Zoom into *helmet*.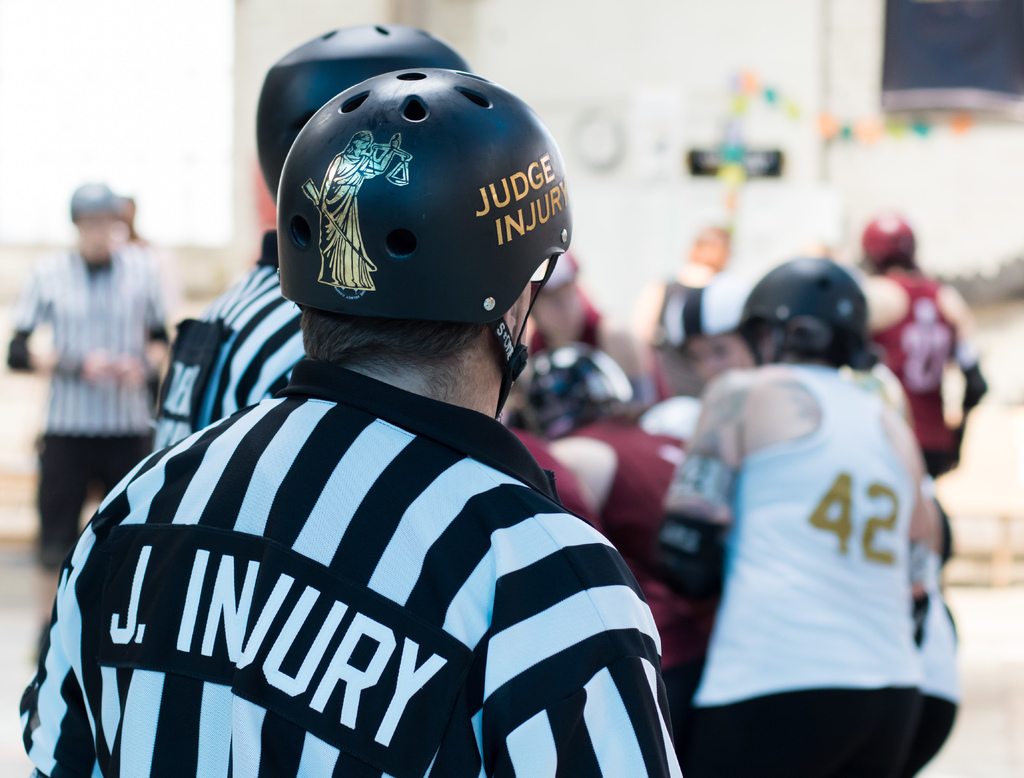
Zoom target: bbox=[268, 45, 566, 398].
